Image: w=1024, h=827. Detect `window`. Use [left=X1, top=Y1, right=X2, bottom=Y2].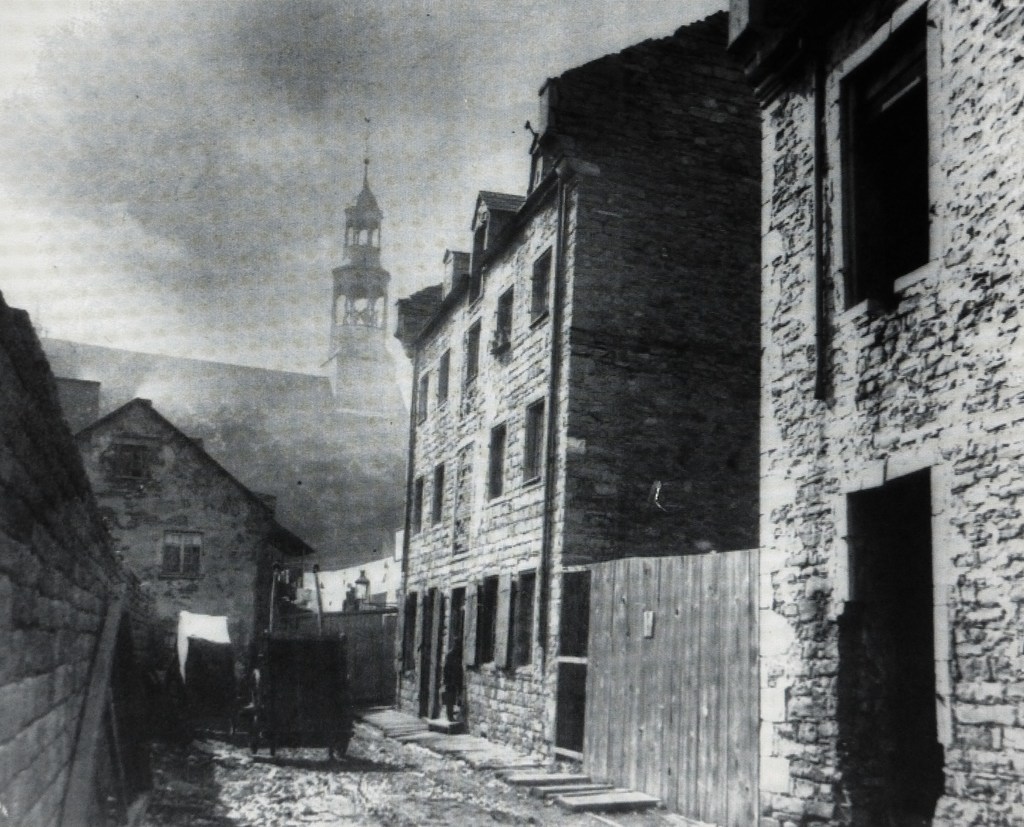
[left=406, top=476, right=424, bottom=533].
